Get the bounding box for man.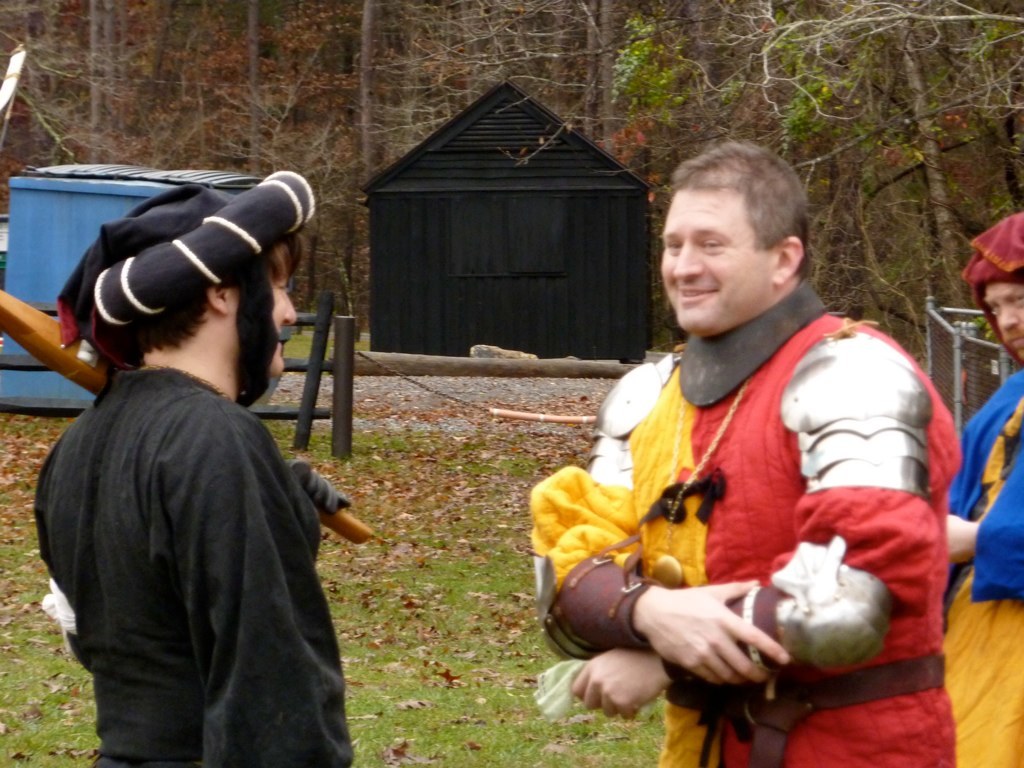
[x1=933, y1=211, x2=1023, y2=767].
